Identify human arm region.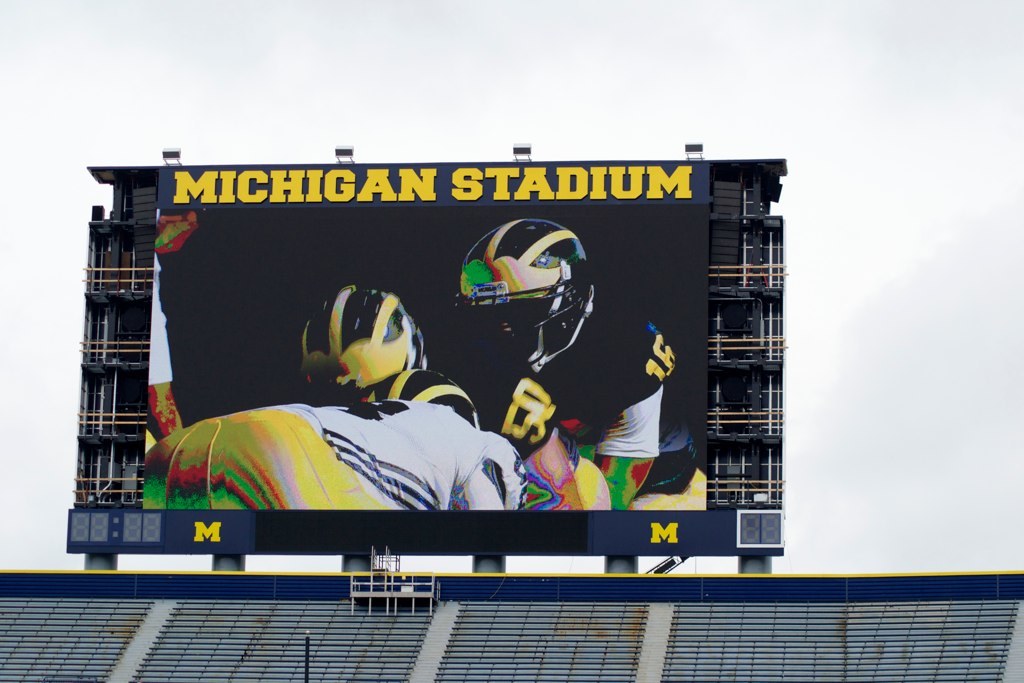
Region: bbox=[486, 358, 583, 517].
